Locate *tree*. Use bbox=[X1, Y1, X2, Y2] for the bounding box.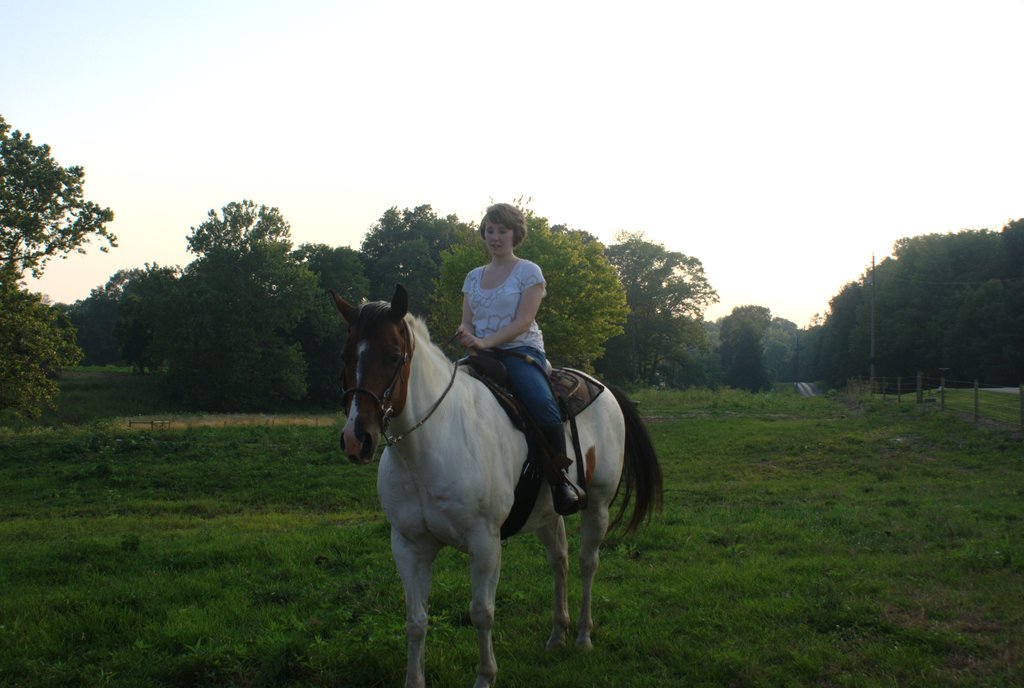
bbox=[278, 241, 365, 406].
